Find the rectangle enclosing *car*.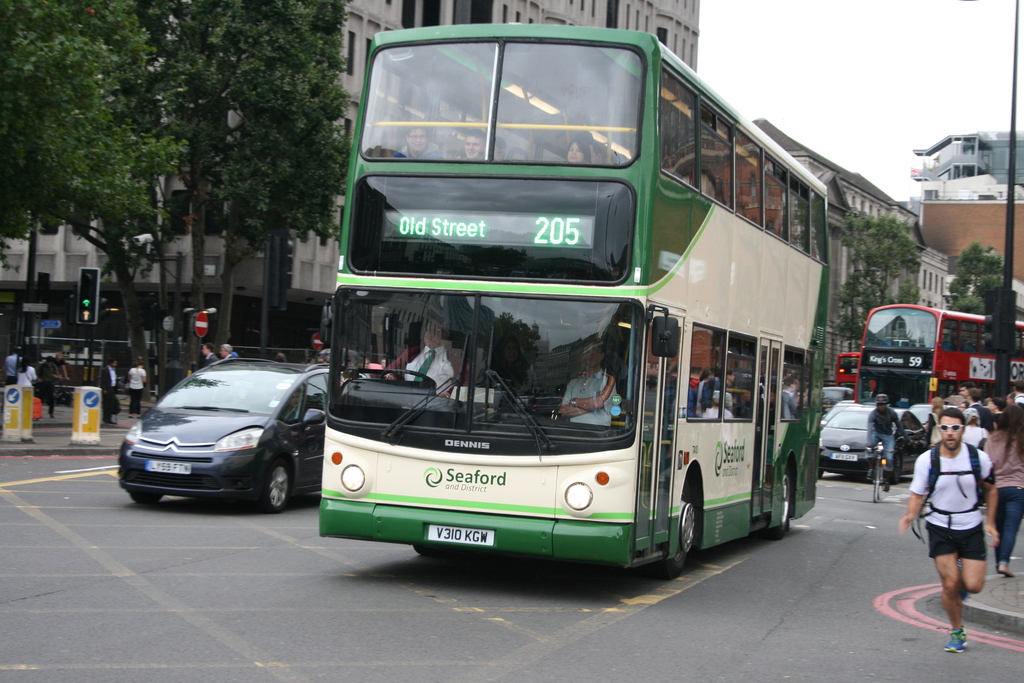
BBox(815, 389, 908, 488).
